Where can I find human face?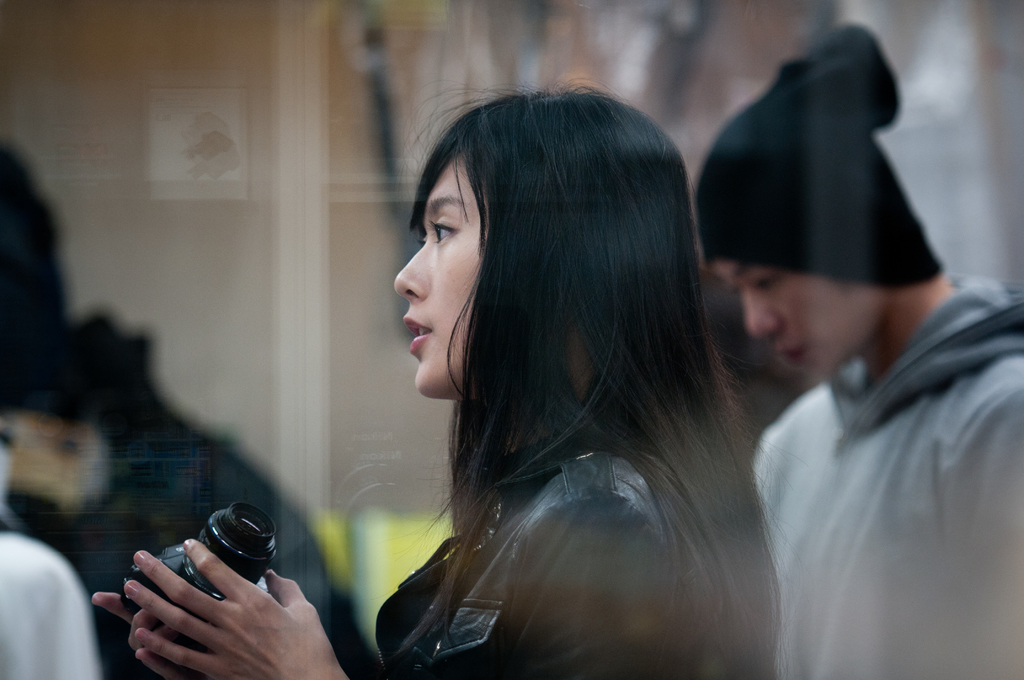
You can find it at bbox(392, 133, 491, 417).
